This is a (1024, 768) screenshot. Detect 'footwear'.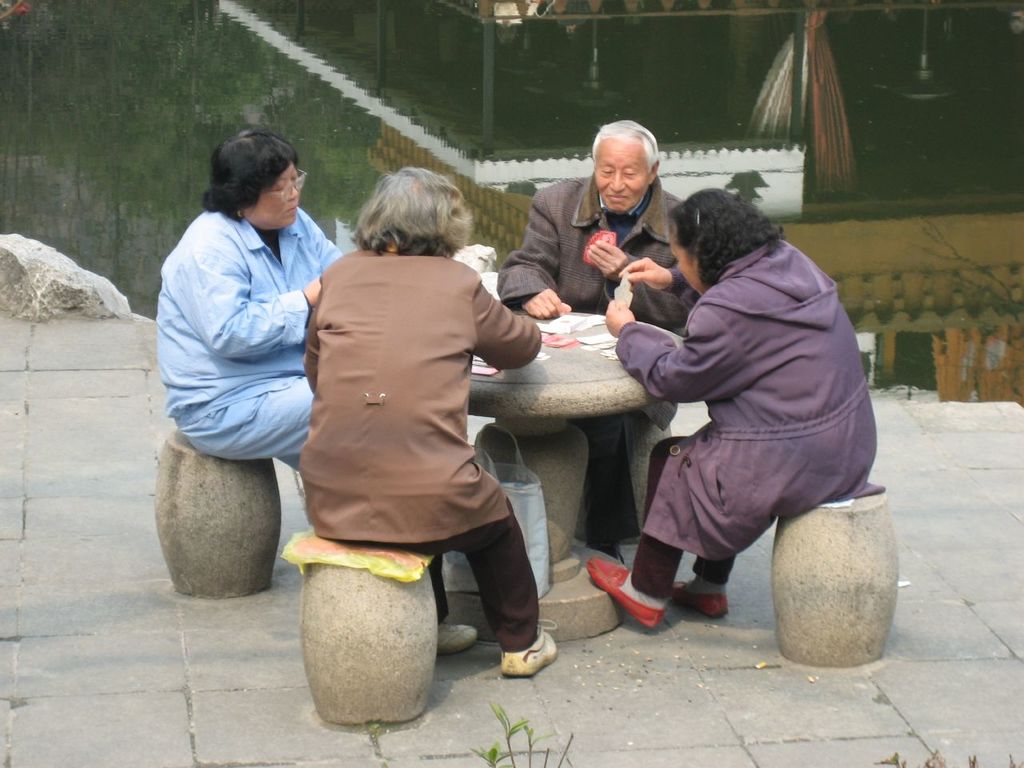
box=[424, 616, 476, 658].
